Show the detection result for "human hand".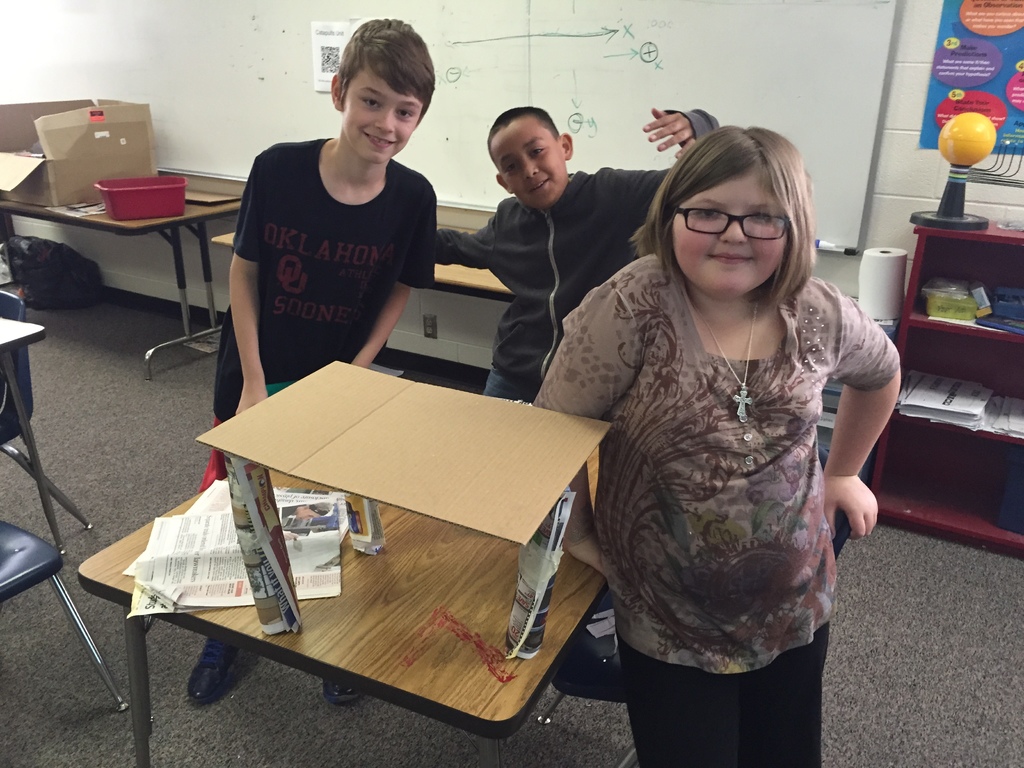
crop(234, 385, 268, 413).
